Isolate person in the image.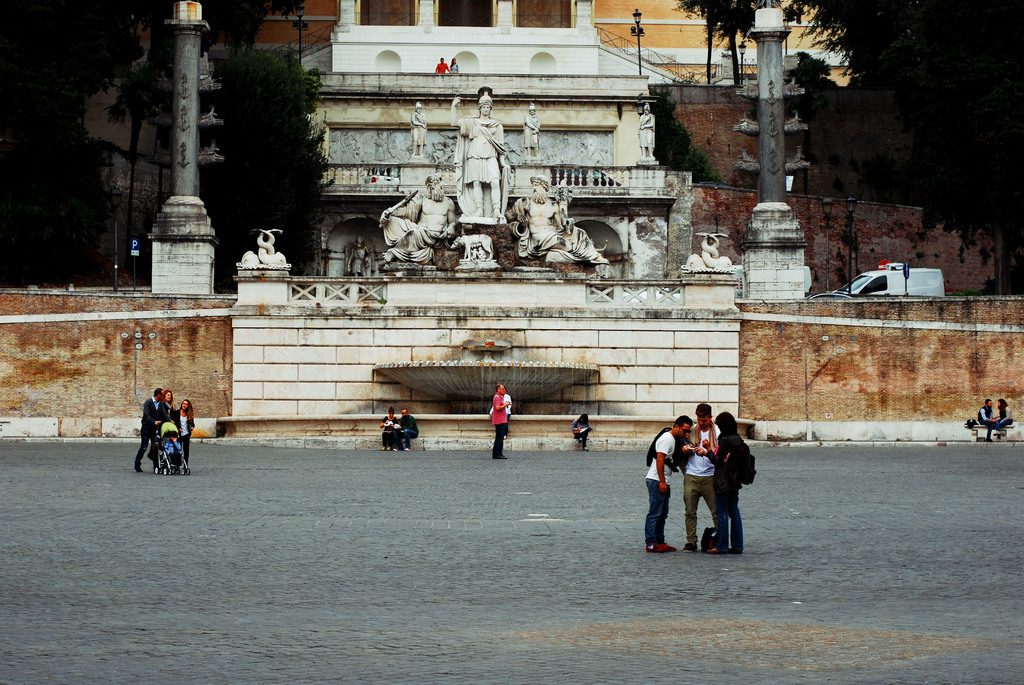
Isolated region: <bbox>436, 56, 451, 72</bbox>.
